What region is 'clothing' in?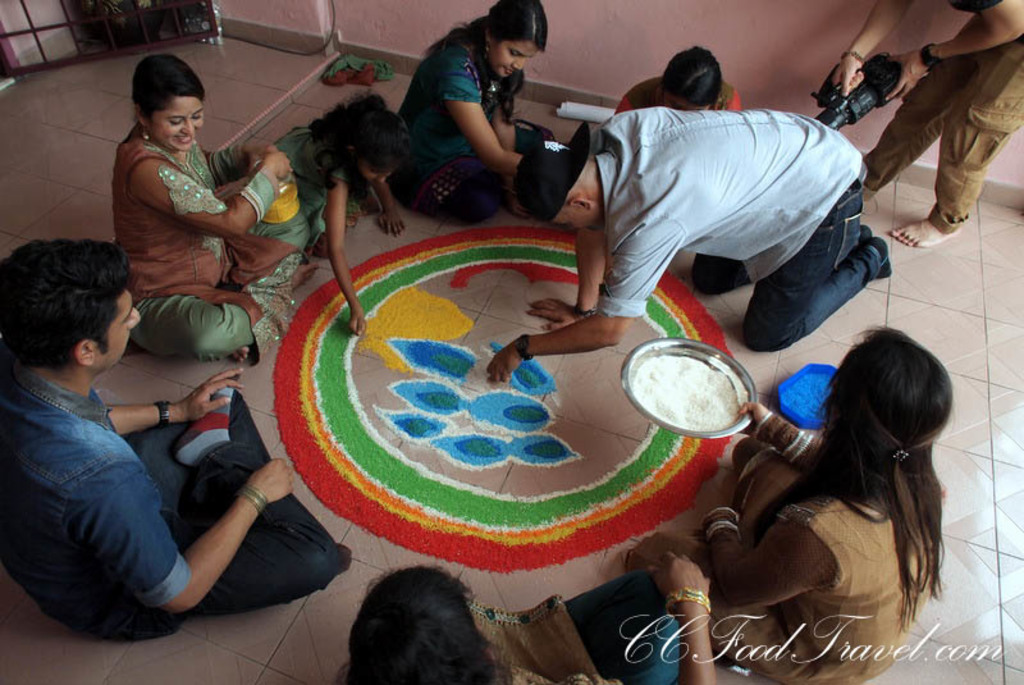
[x1=227, y1=125, x2=393, y2=245].
